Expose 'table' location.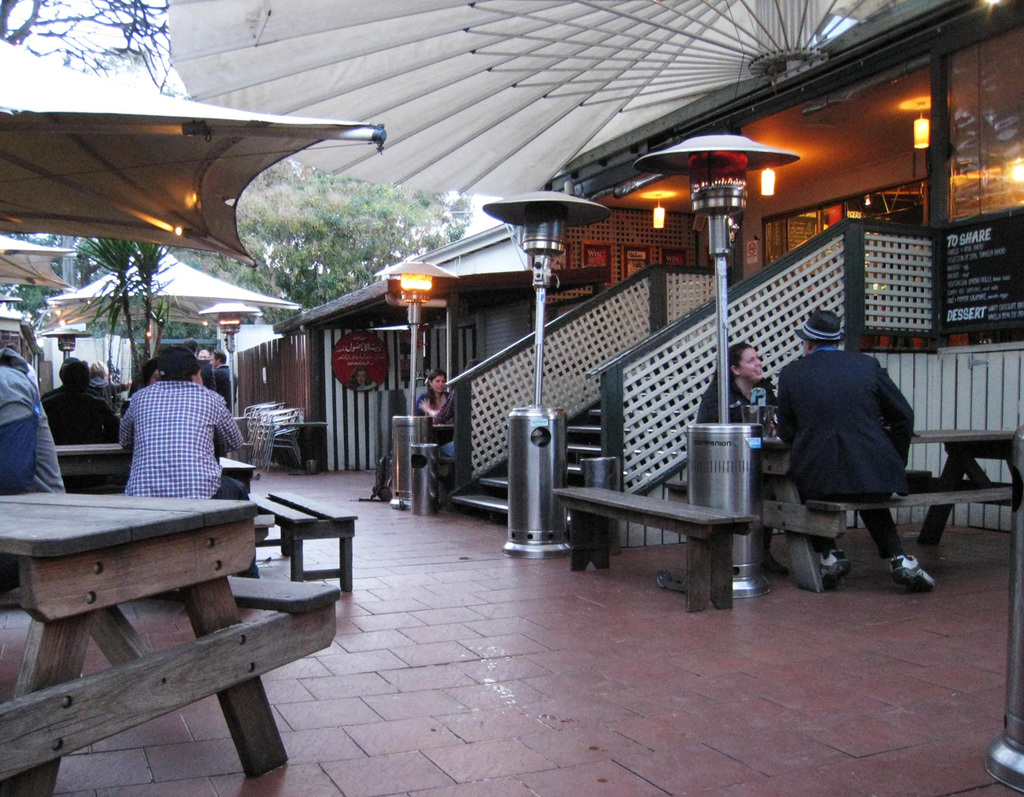
Exposed at Rect(60, 430, 266, 503).
